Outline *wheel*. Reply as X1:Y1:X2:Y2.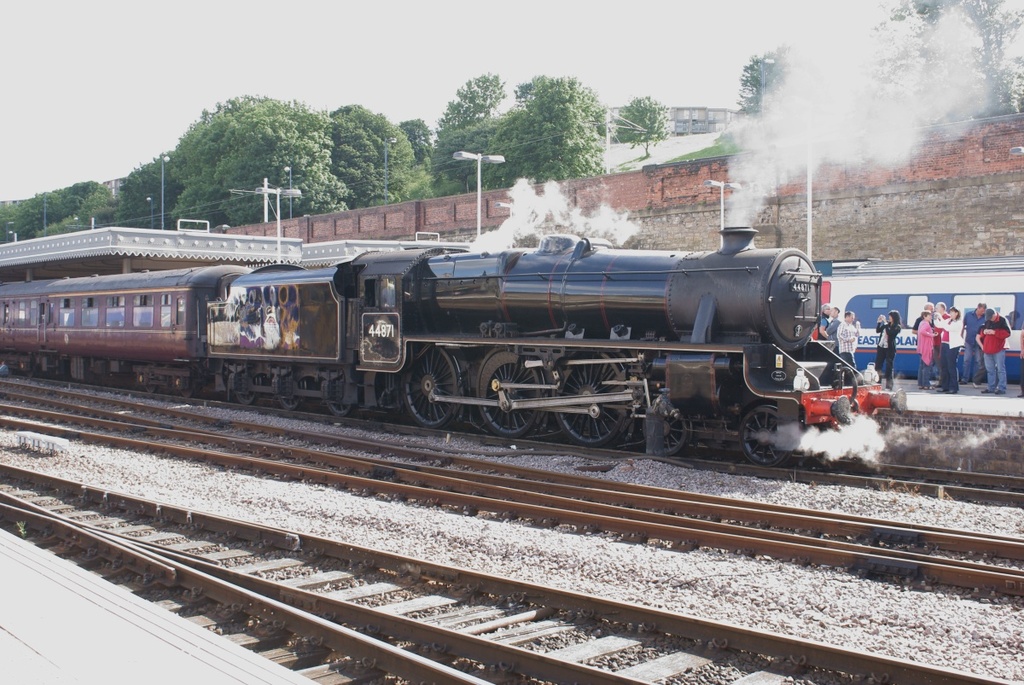
173:361:200:397.
